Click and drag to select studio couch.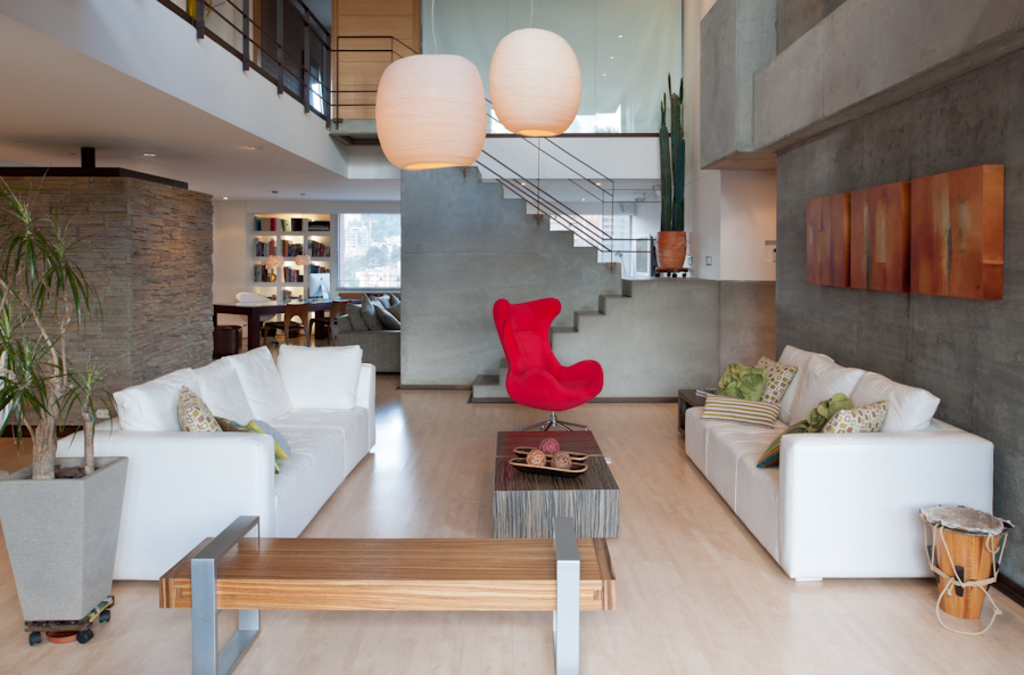
Selection: select_region(58, 327, 379, 587).
